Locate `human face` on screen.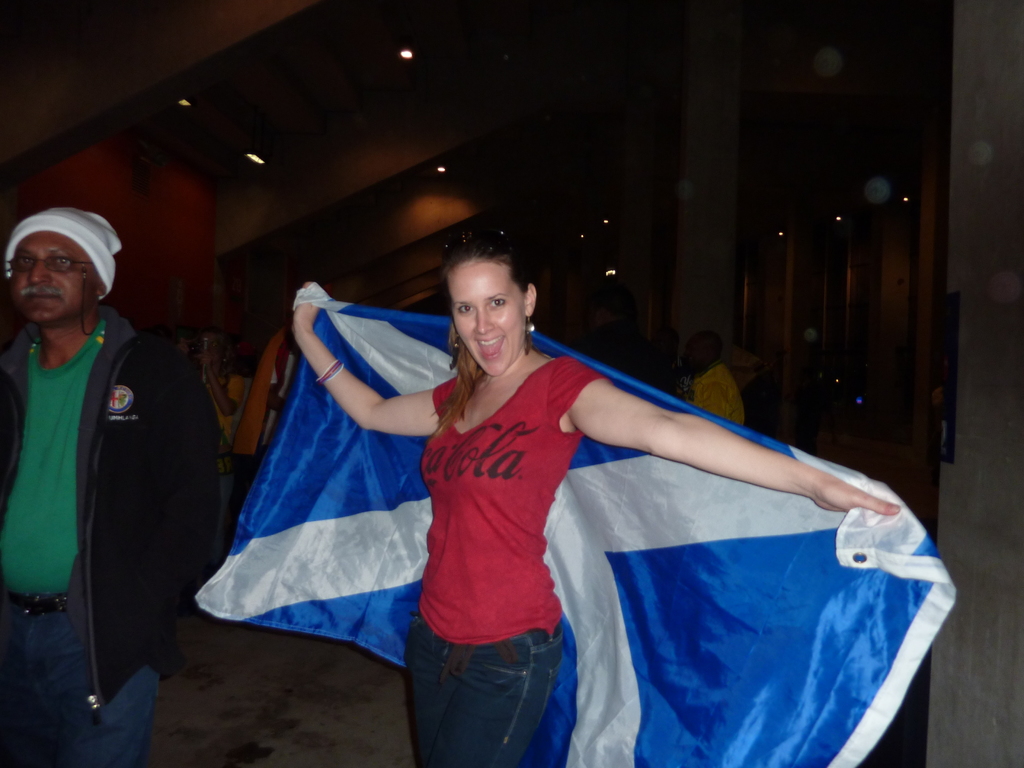
On screen at crop(451, 260, 531, 375).
